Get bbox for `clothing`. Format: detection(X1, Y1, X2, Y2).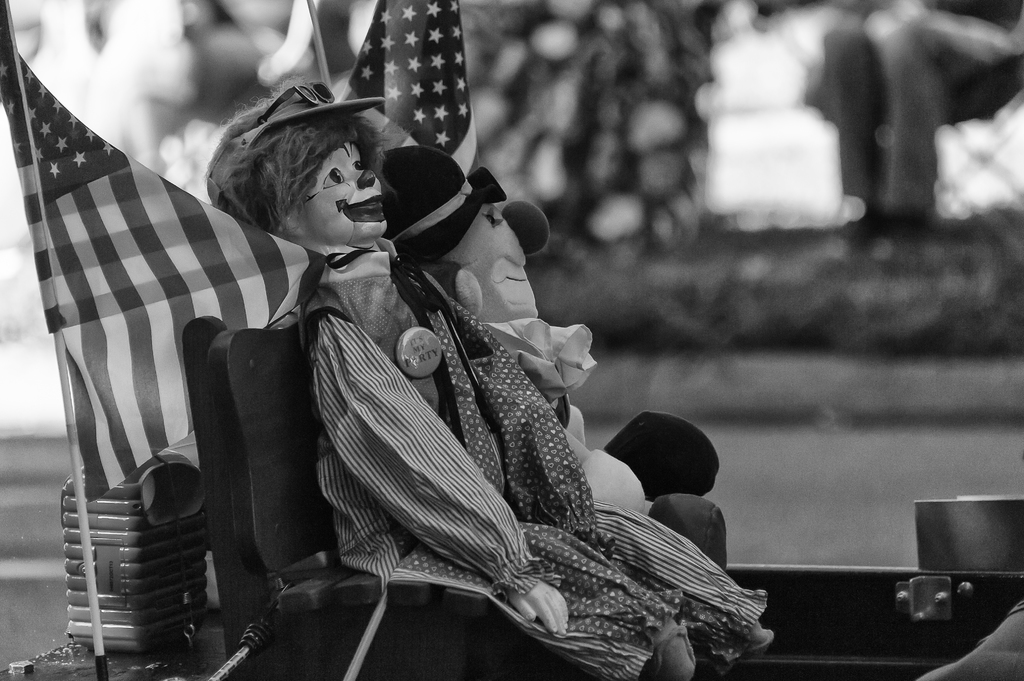
detection(298, 238, 771, 680).
